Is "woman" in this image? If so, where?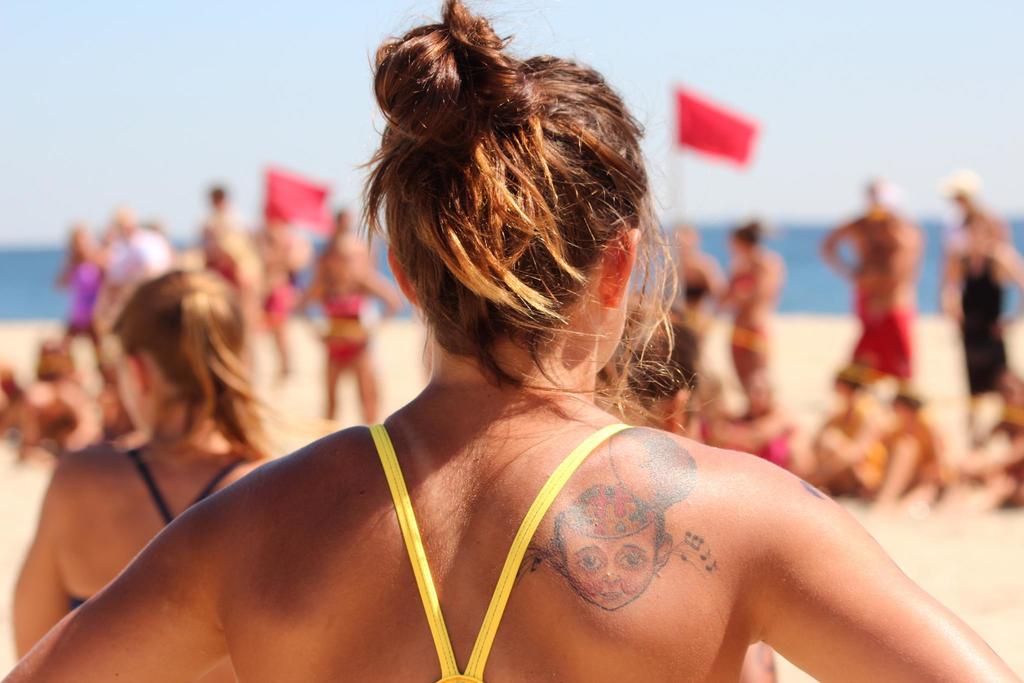
Yes, at rect(698, 371, 803, 475).
